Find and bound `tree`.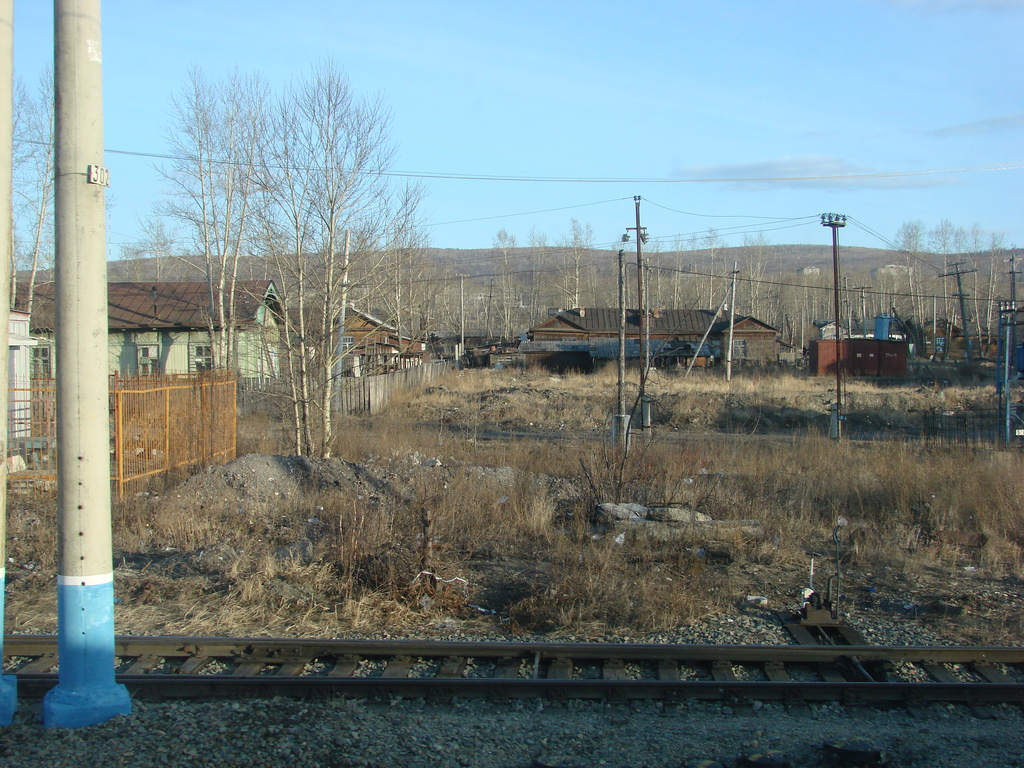
Bound: bbox=[964, 236, 1010, 371].
